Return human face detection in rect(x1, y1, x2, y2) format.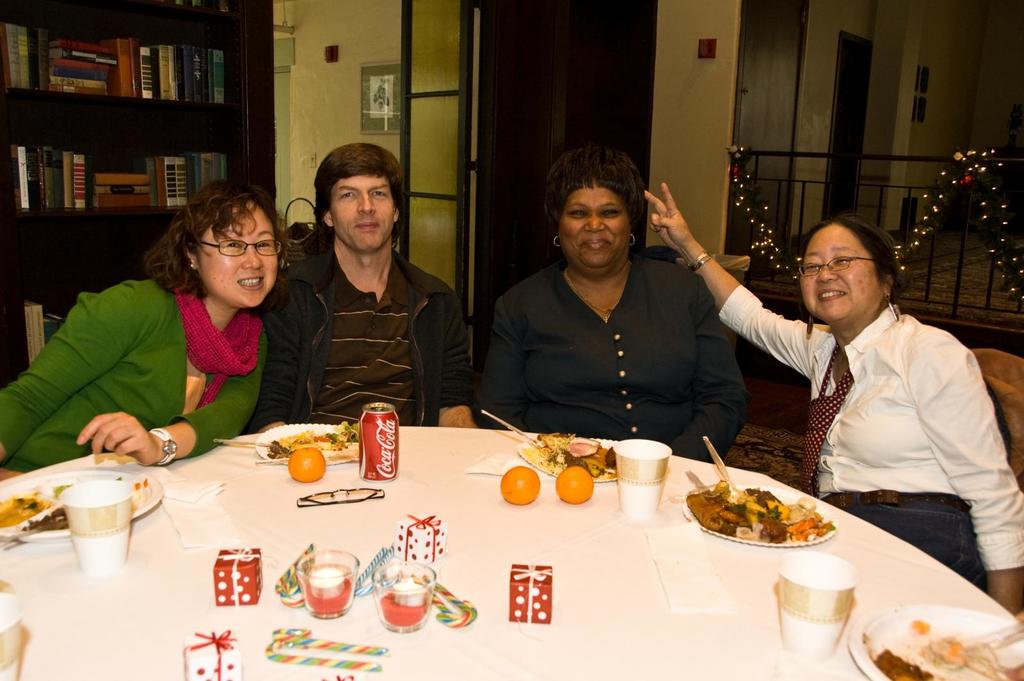
rect(193, 195, 279, 309).
